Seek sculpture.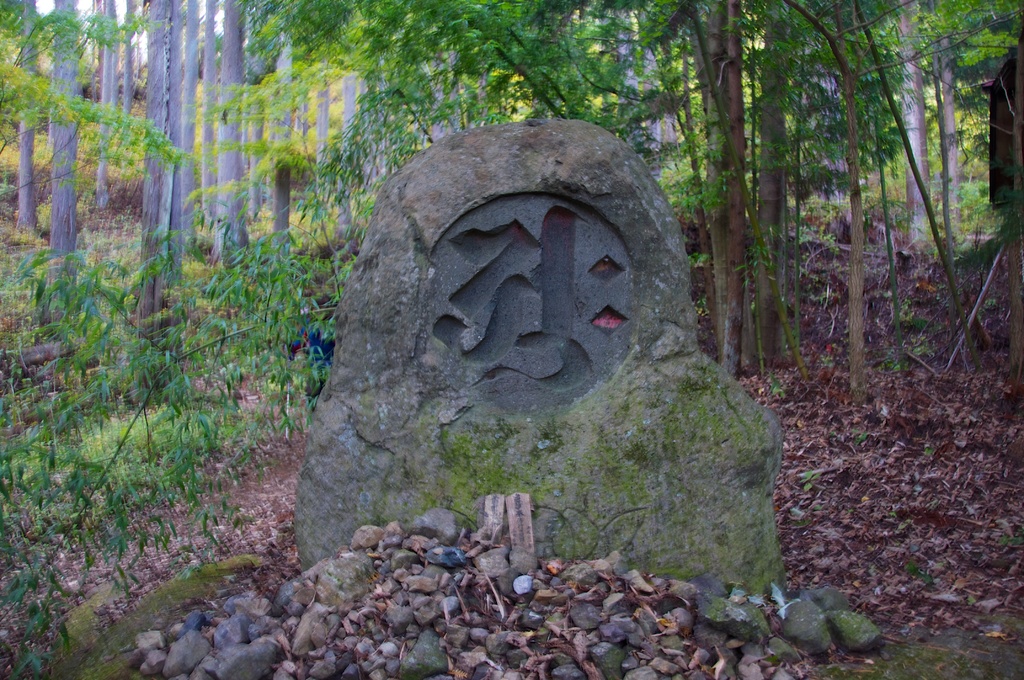
[x1=332, y1=117, x2=696, y2=551].
